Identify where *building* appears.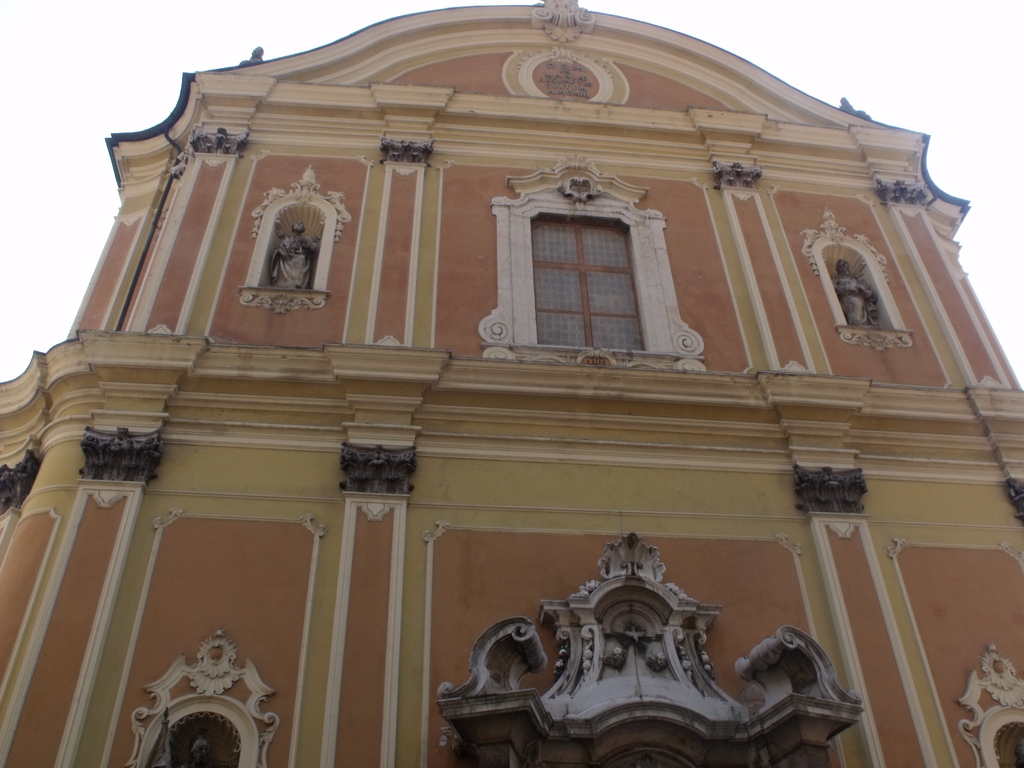
Appears at <bbox>0, 1, 1023, 767</bbox>.
